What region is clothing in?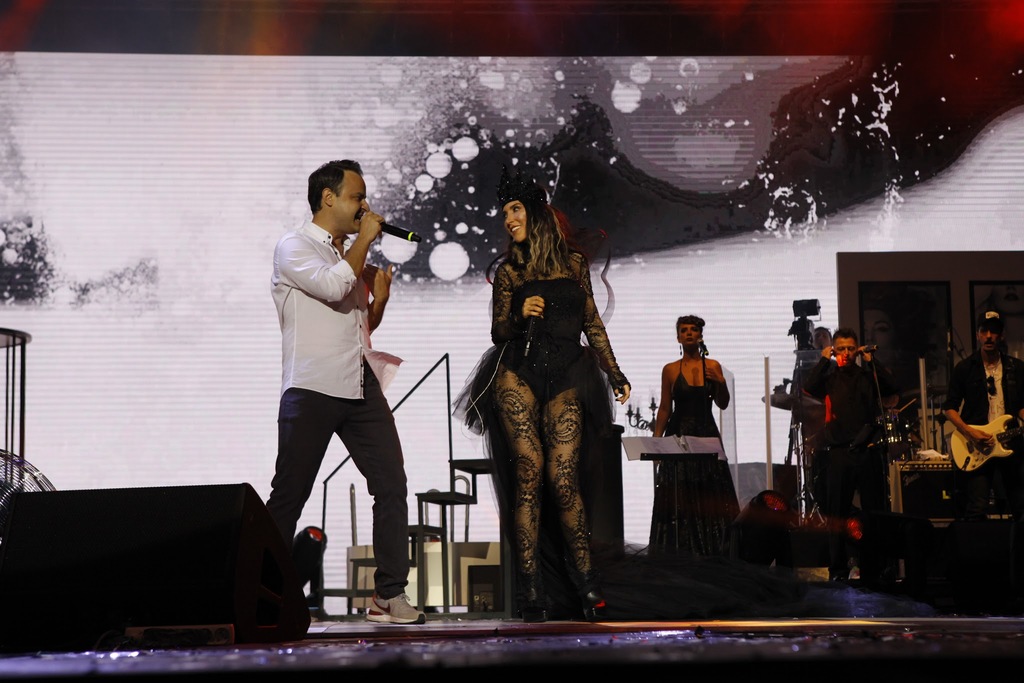
804:345:893:525.
